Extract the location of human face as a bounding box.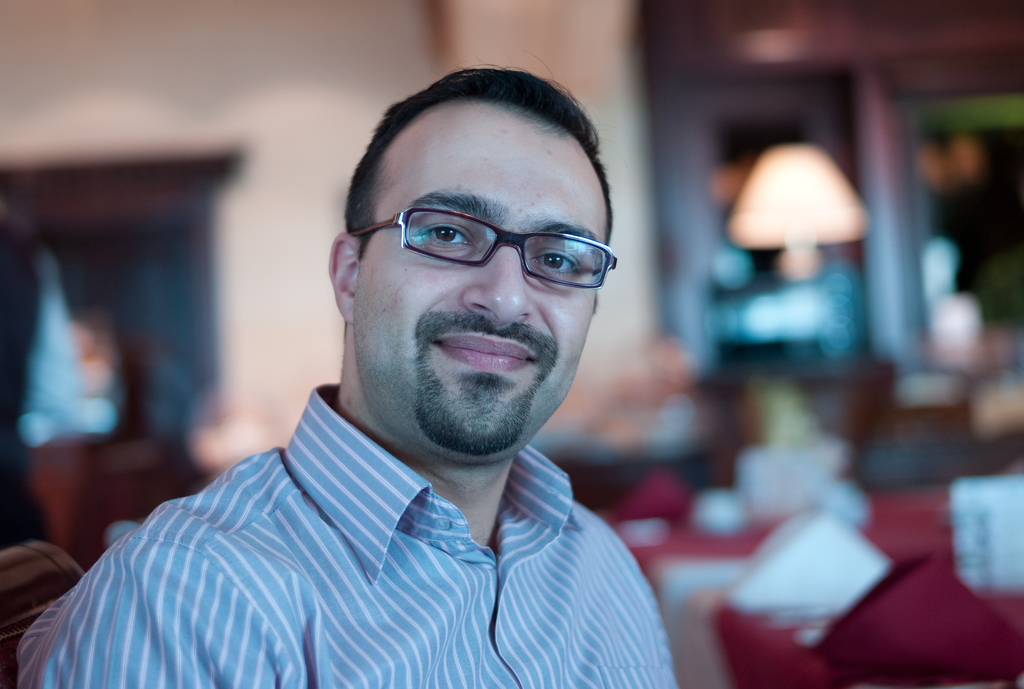
crop(326, 89, 613, 450).
